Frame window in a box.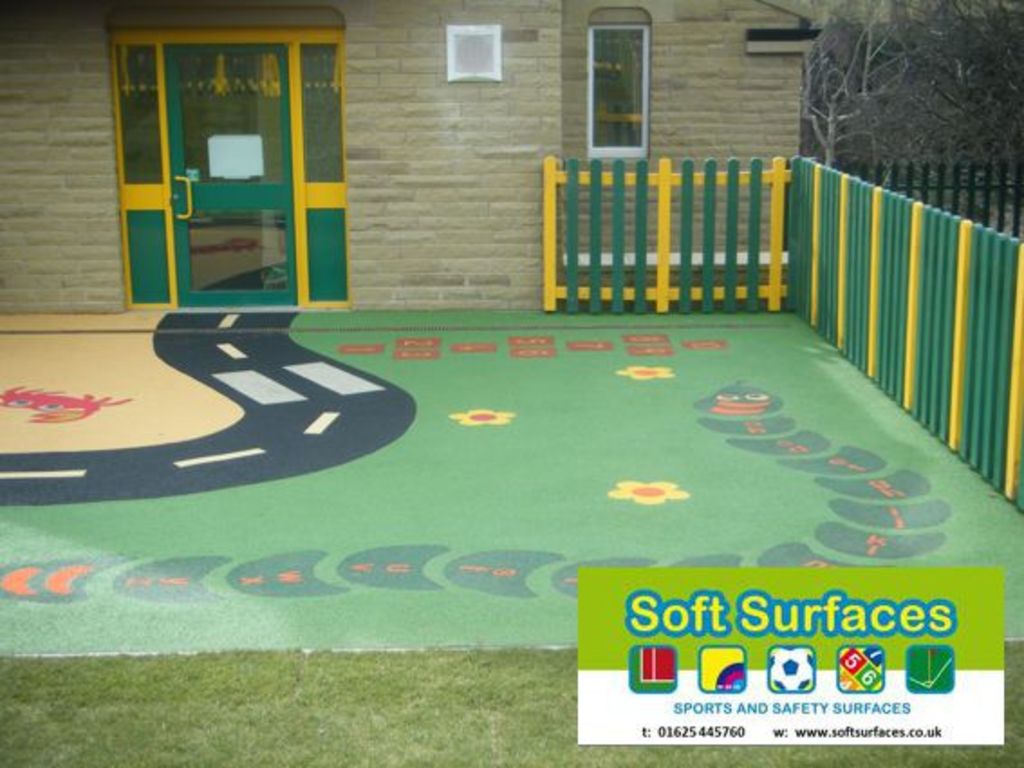
select_region(585, 20, 657, 139).
